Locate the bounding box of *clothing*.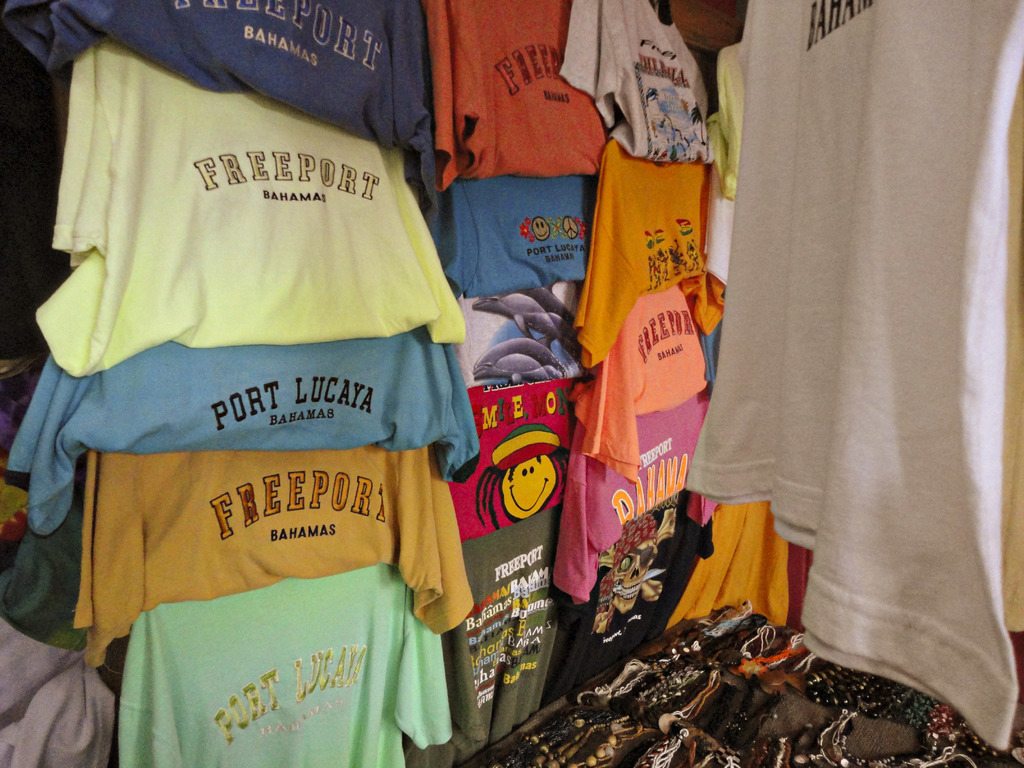
Bounding box: {"left": 0, "top": 25, "right": 78, "bottom": 344}.
